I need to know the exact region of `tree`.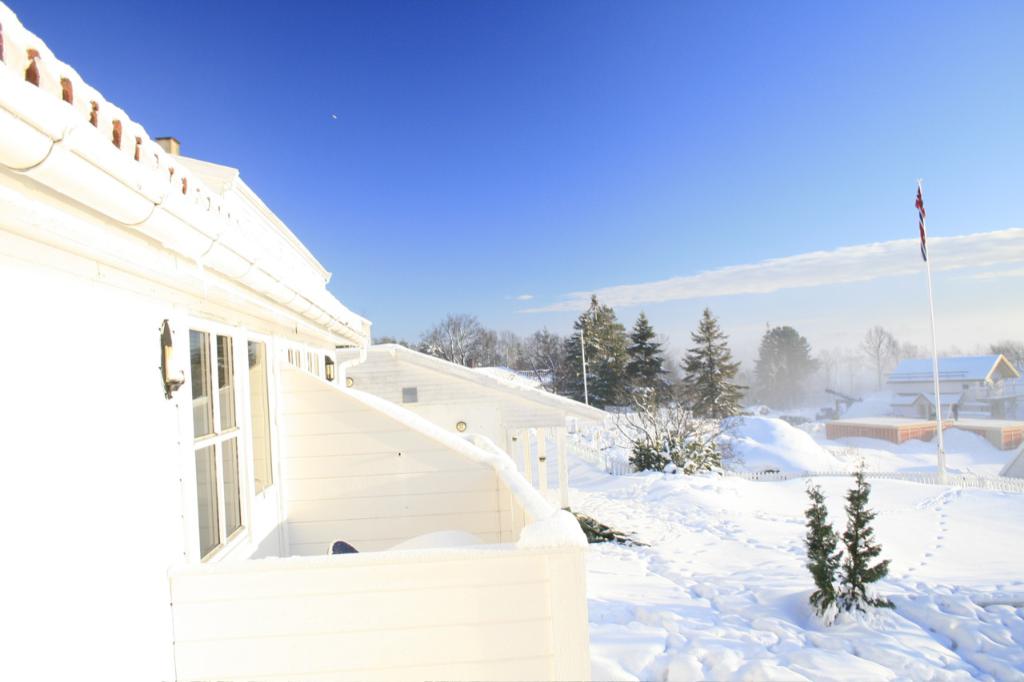
Region: bbox=(862, 325, 903, 387).
